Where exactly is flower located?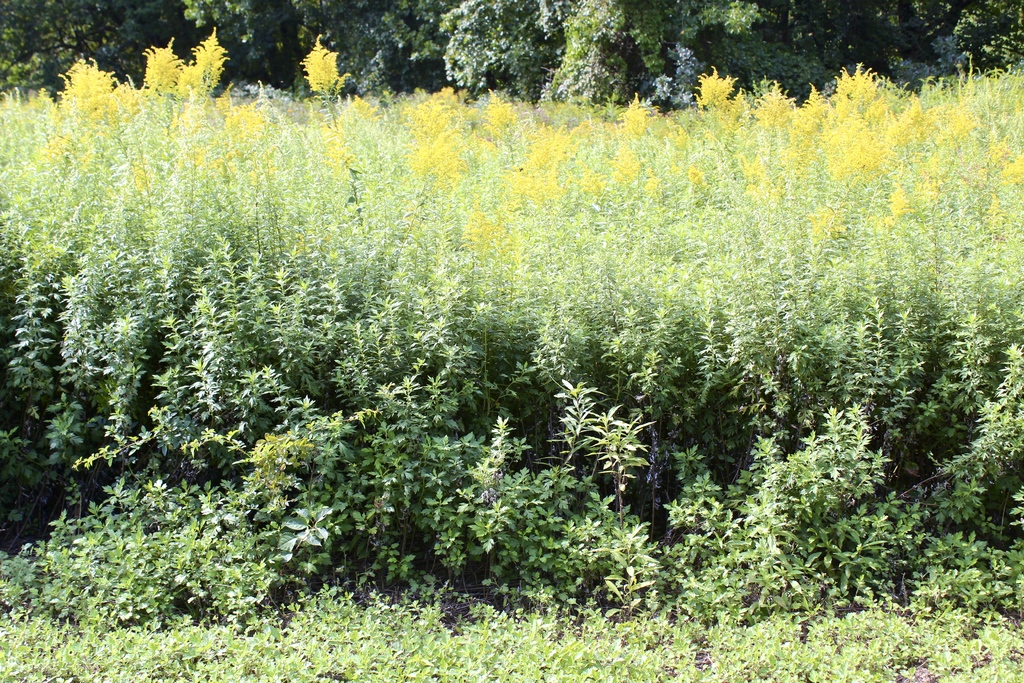
Its bounding box is x1=478 y1=468 x2=502 y2=509.
